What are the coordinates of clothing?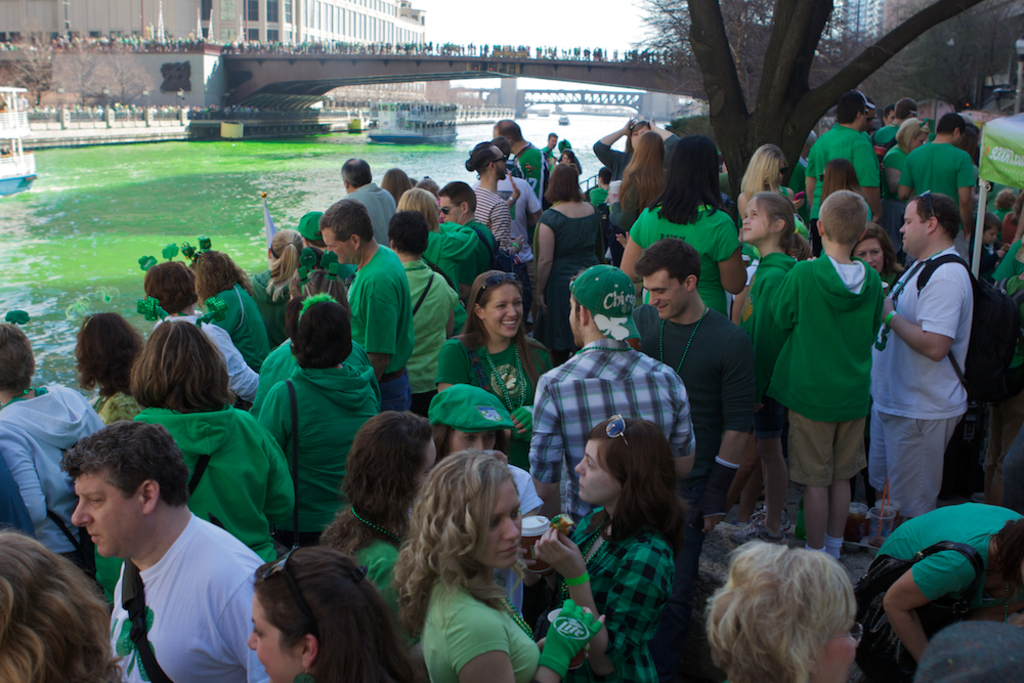
528/191/612/323.
